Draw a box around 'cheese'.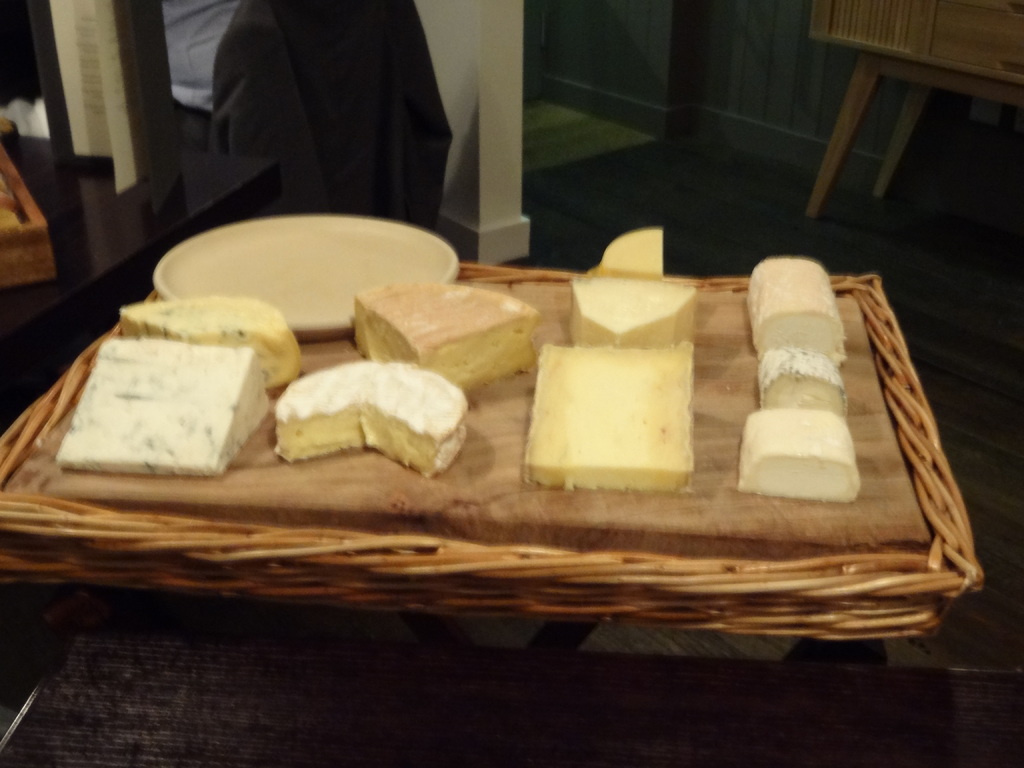
pyautogui.locateOnScreen(737, 404, 862, 502).
